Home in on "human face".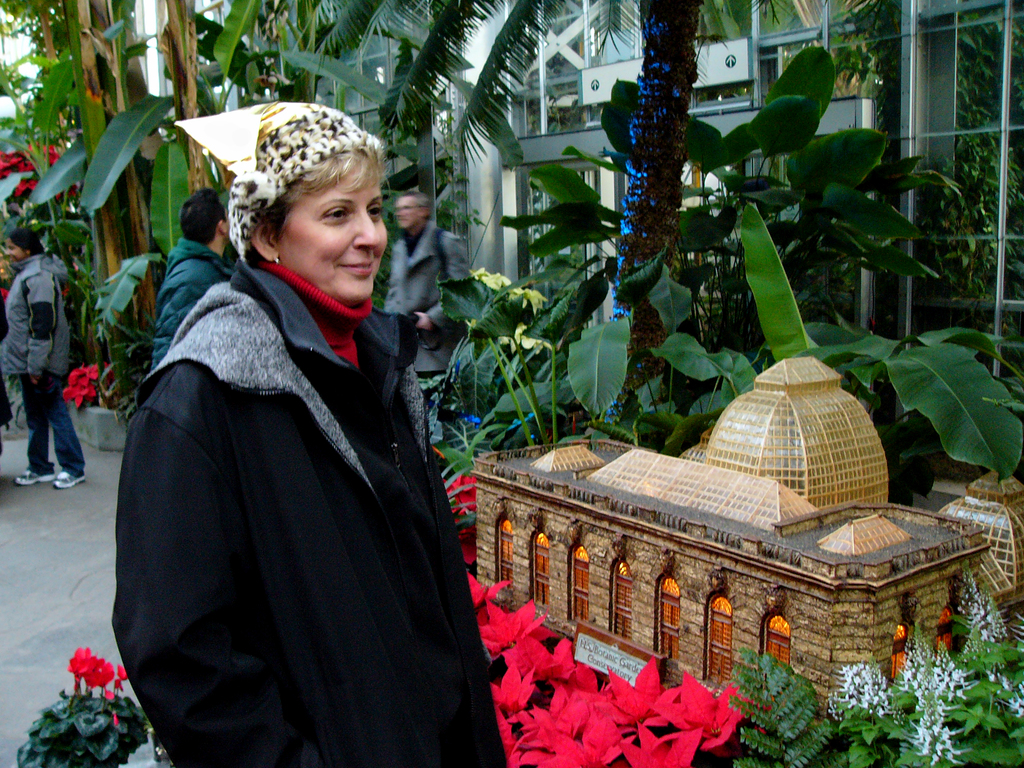
Homed in at detection(10, 240, 20, 259).
